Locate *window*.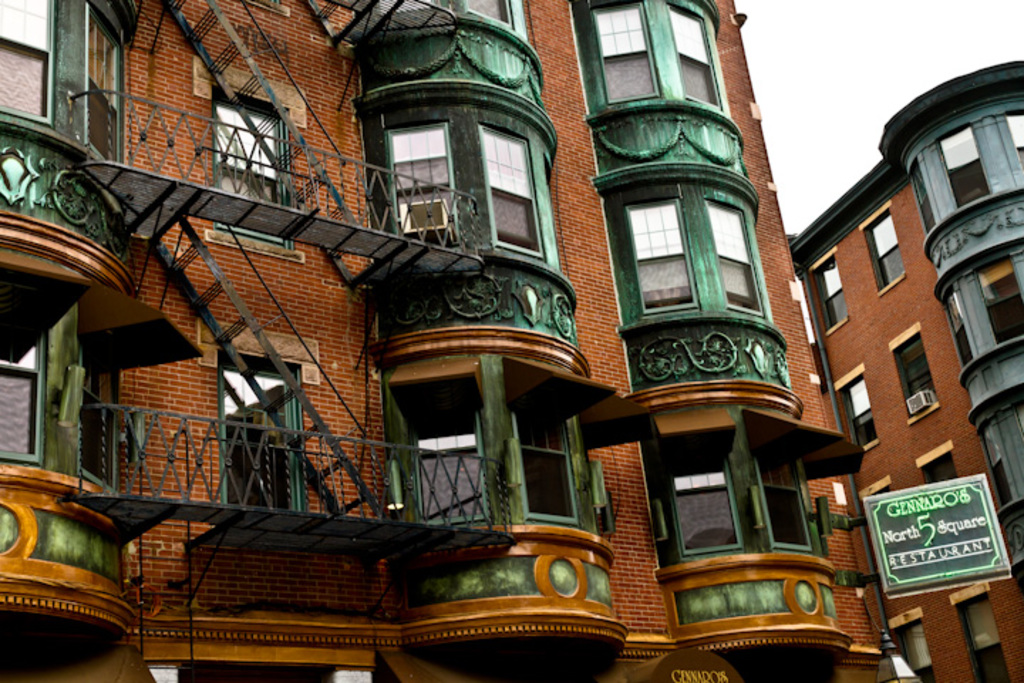
Bounding box: bbox(859, 203, 914, 297).
